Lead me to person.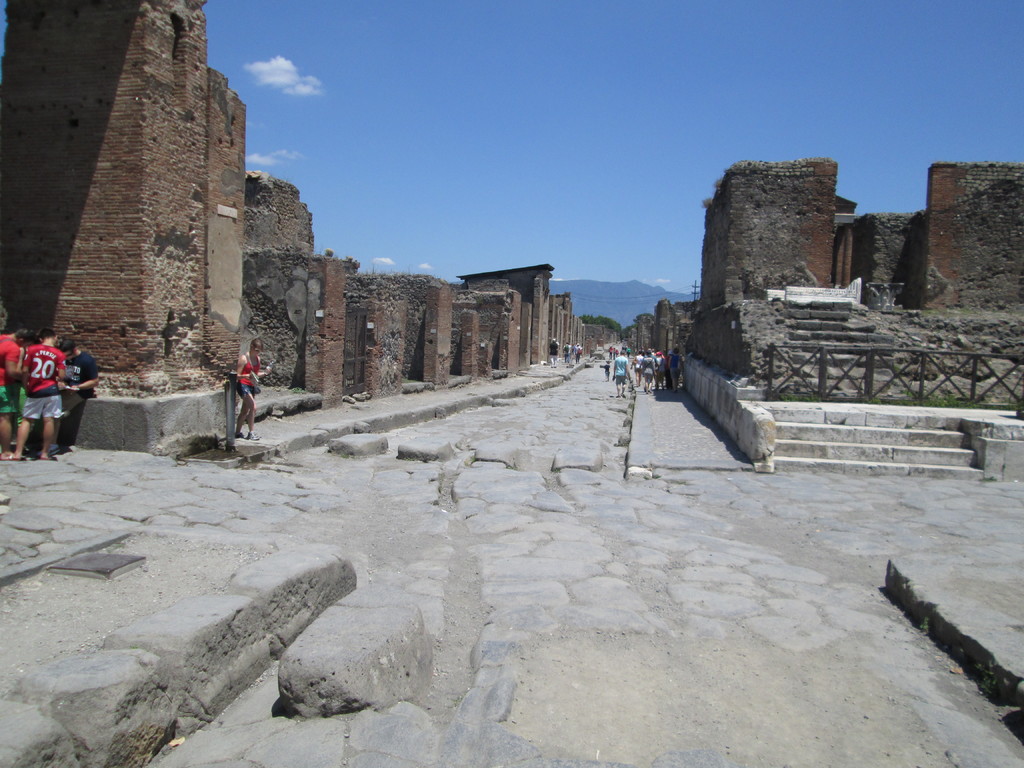
Lead to 614, 348, 627, 397.
